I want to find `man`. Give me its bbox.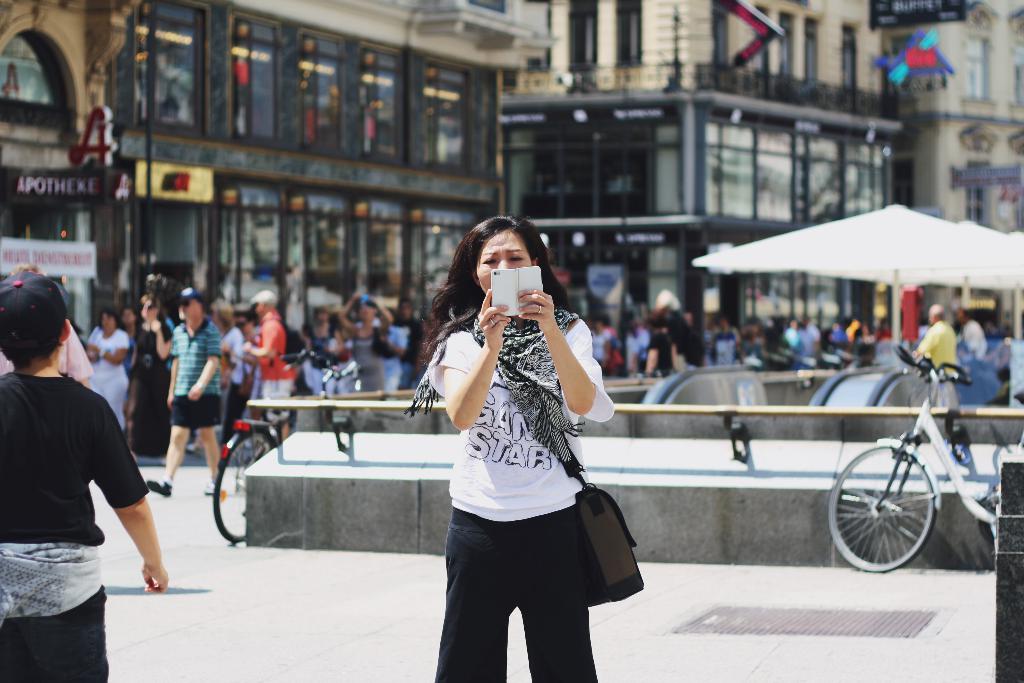
x1=231, y1=311, x2=260, y2=422.
